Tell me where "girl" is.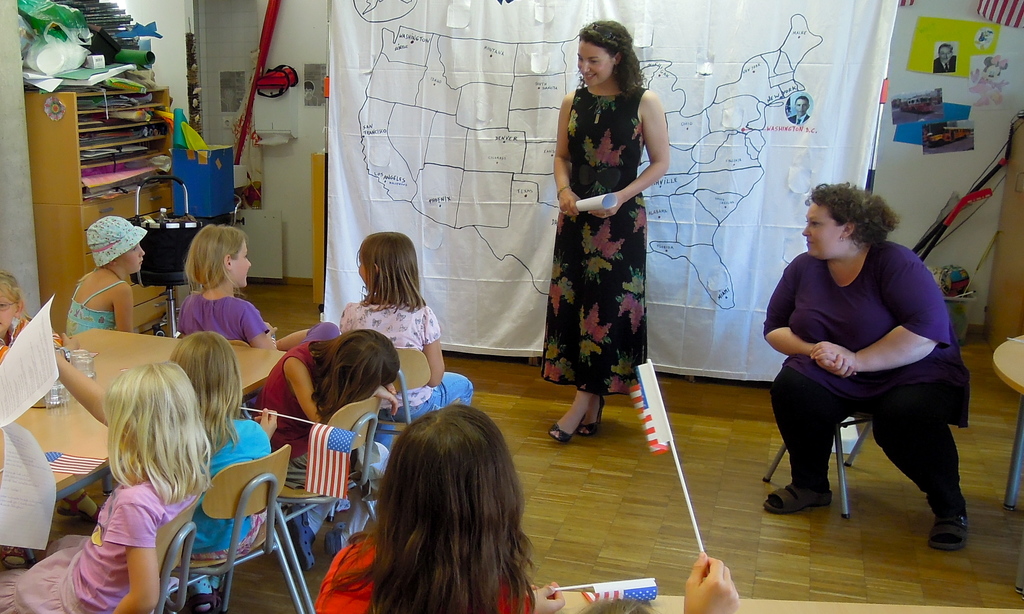
"girl" is at rect(169, 330, 271, 606).
